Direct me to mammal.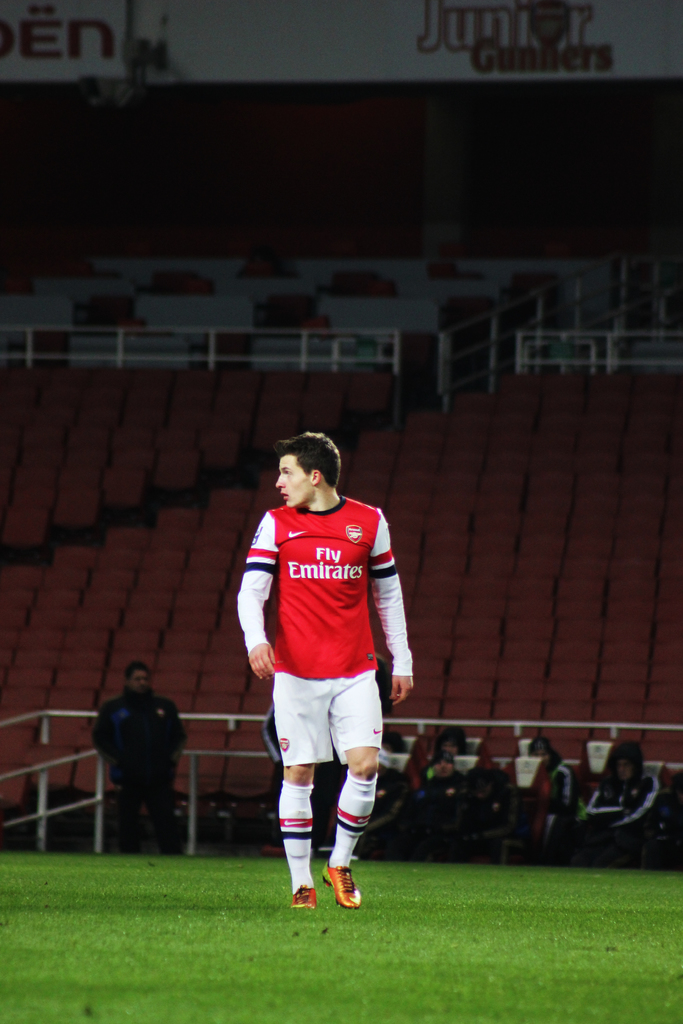
Direction: left=88, top=659, right=193, bottom=860.
